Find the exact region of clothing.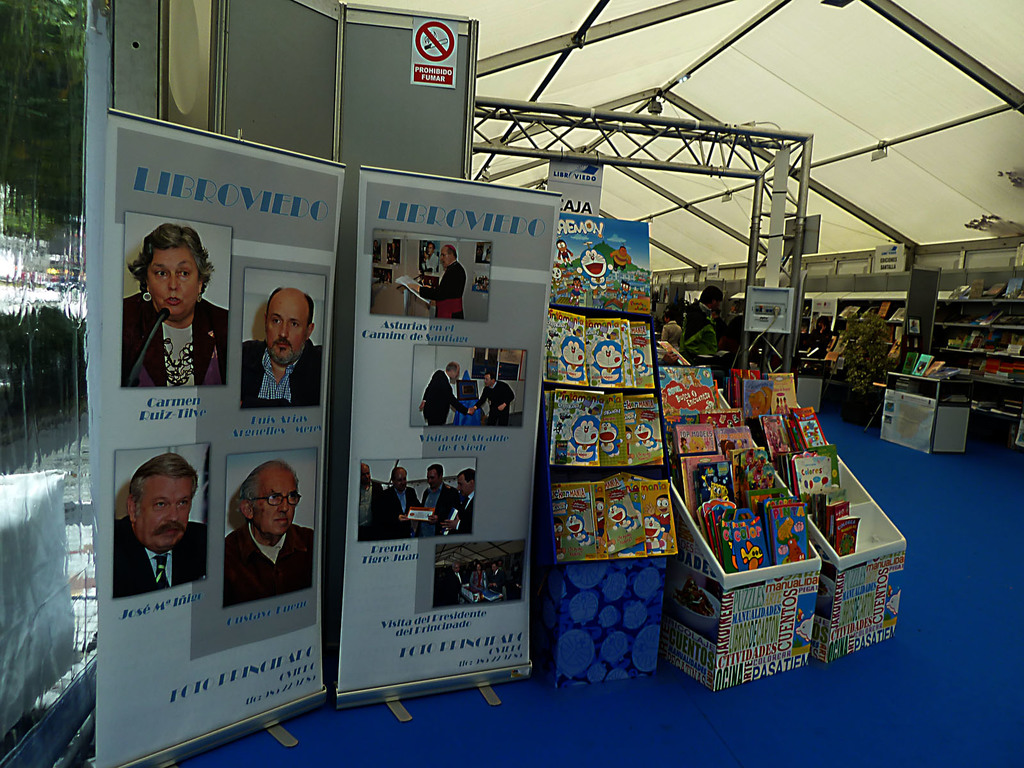
Exact region: box(352, 477, 388, 547).
